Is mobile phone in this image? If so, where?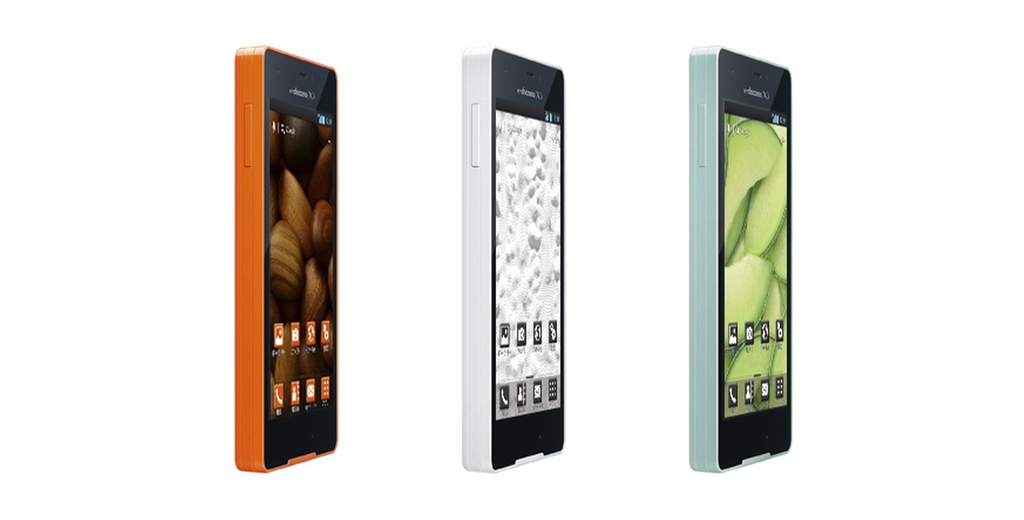
Yes, at bbox=(673, 56, 804, 487).
